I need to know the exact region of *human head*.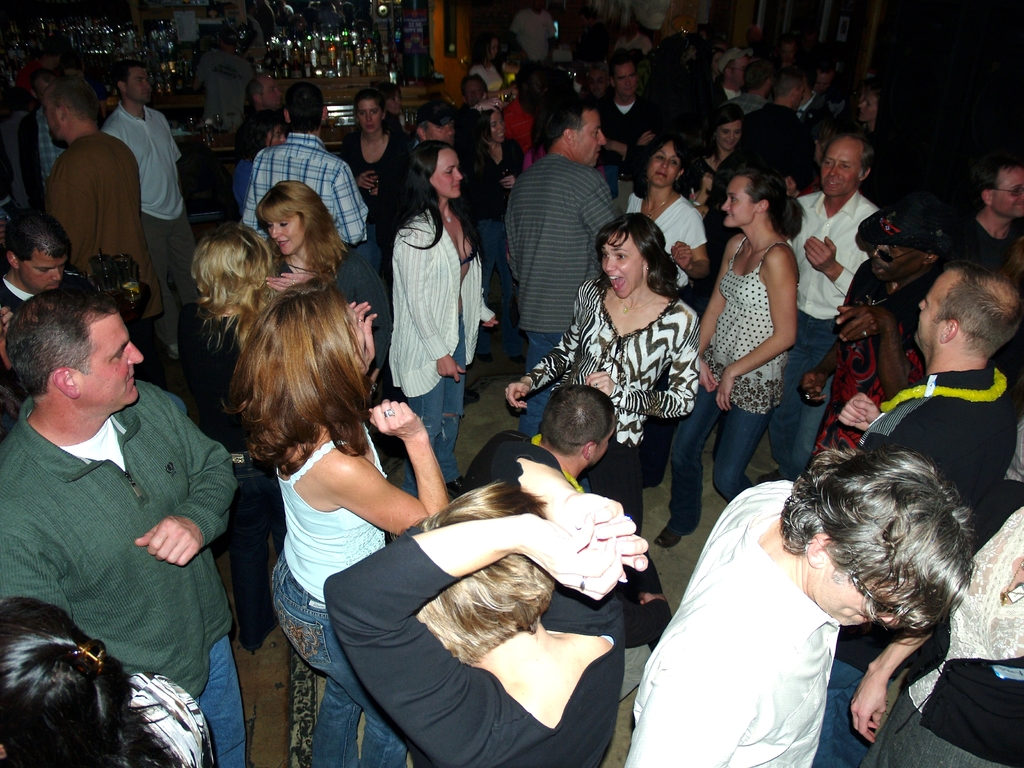
Region: {"x1": 42, "y1": 81, "x2": 97, "y2": 138}.
